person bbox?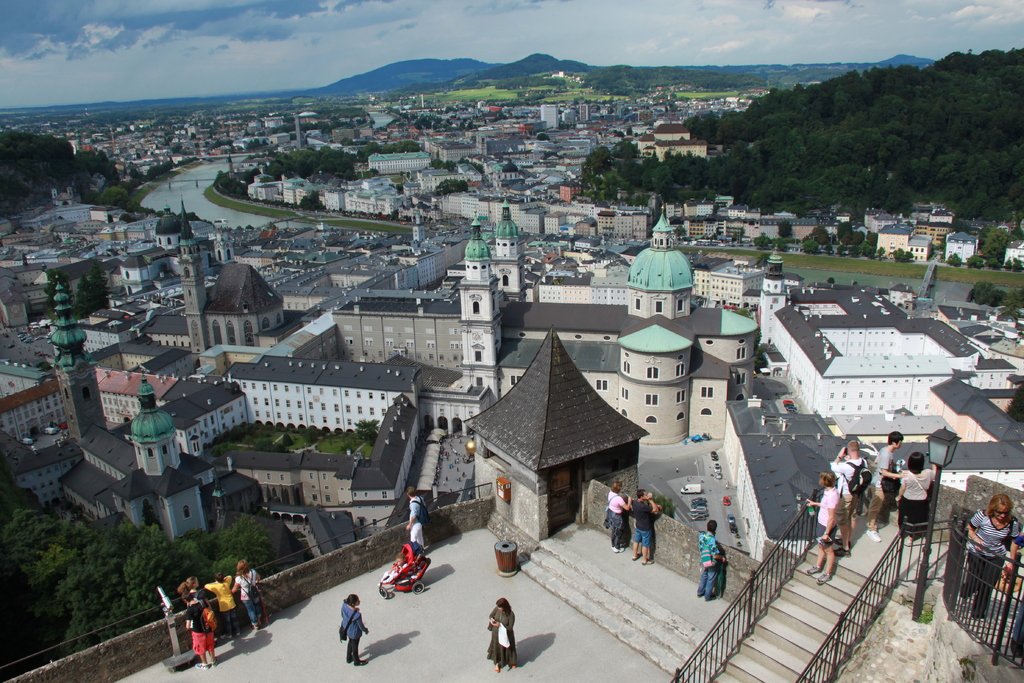
391/543/423/576
